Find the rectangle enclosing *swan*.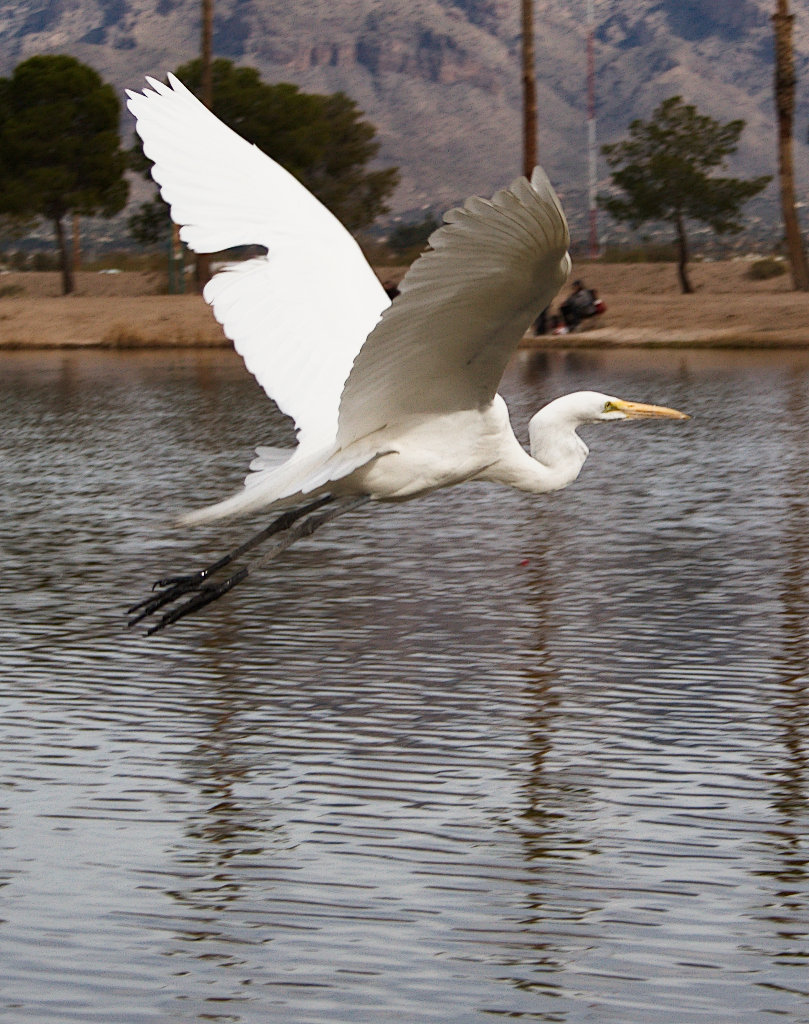
locate(115, 73, 647, 604).
